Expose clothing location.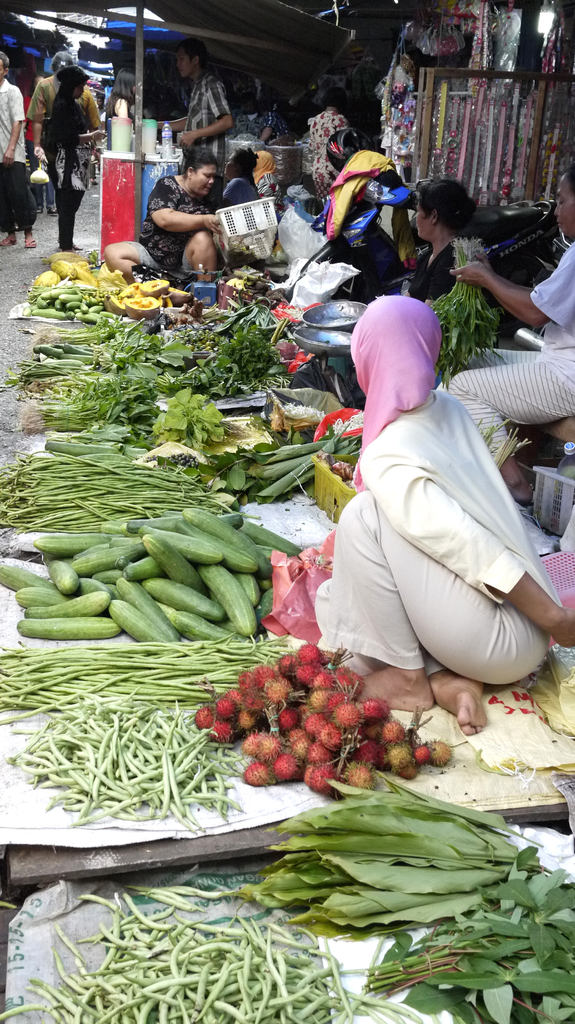
Exposed at <box>409,238,454,311</box>.
